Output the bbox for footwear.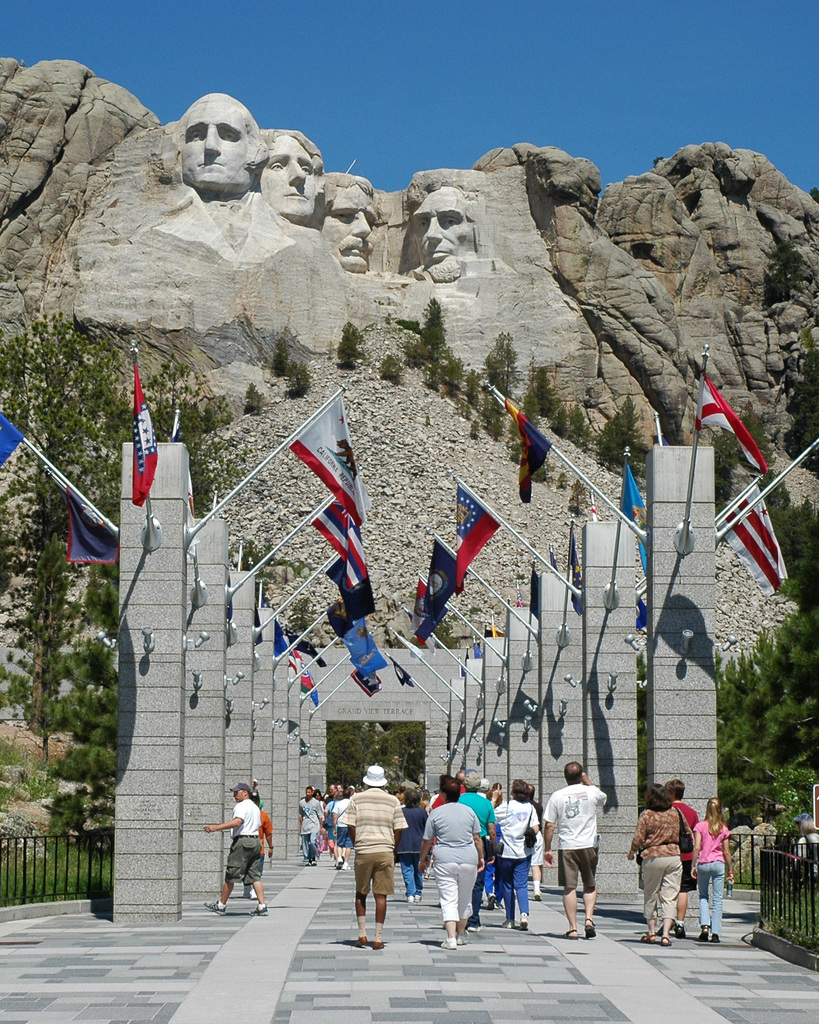
433,930,457,953.
